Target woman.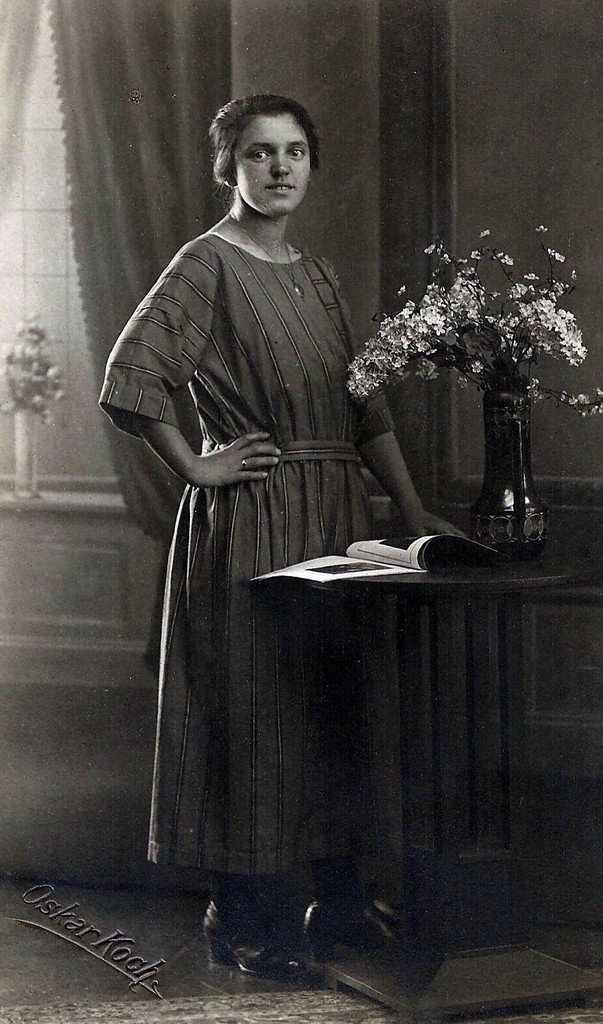
Target region: [107,166,497,875].
